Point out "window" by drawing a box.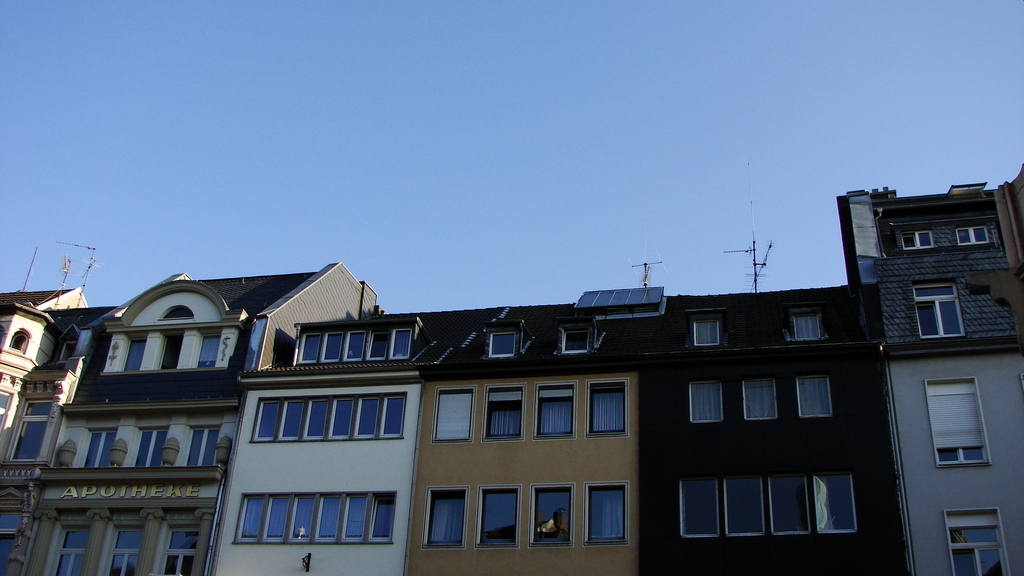
BBox(427, 490, 465, 550).
